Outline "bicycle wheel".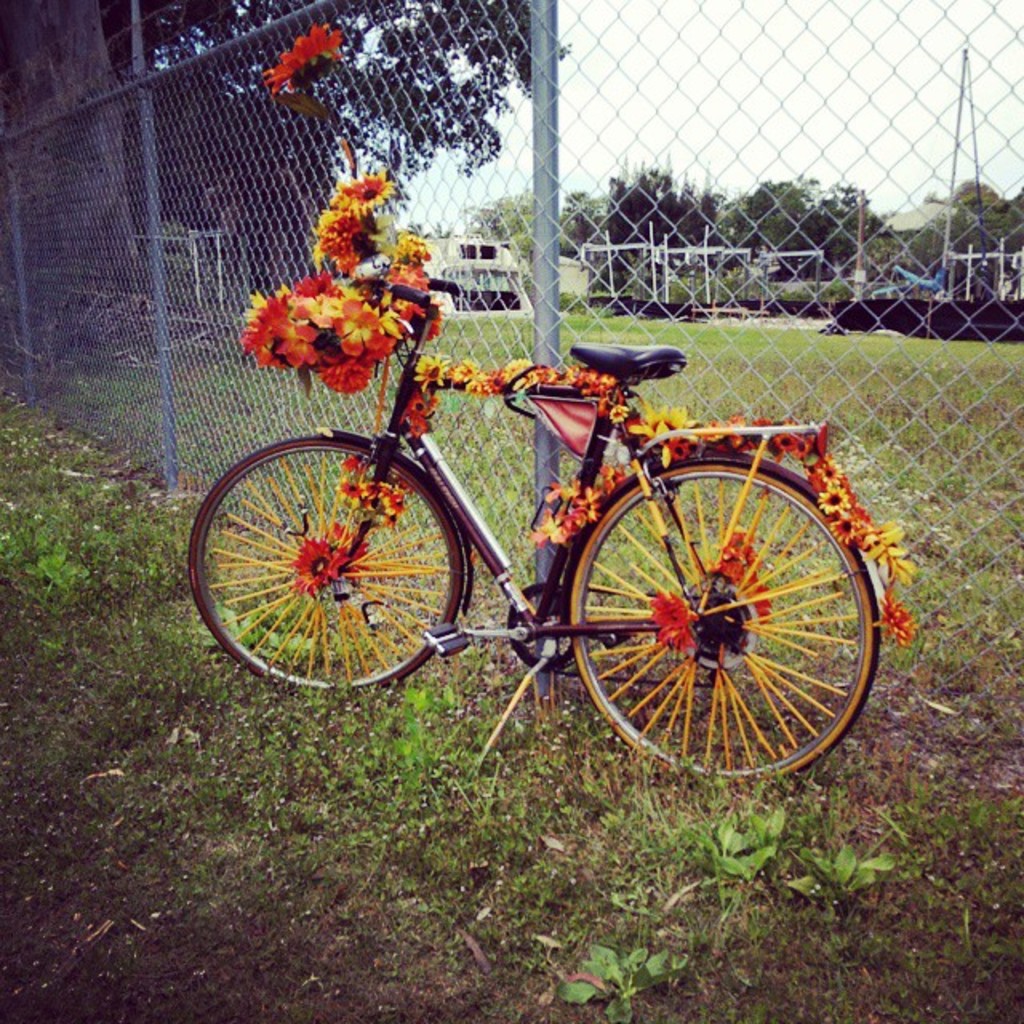
Outline: Rect(187, 434, 464, 696).
